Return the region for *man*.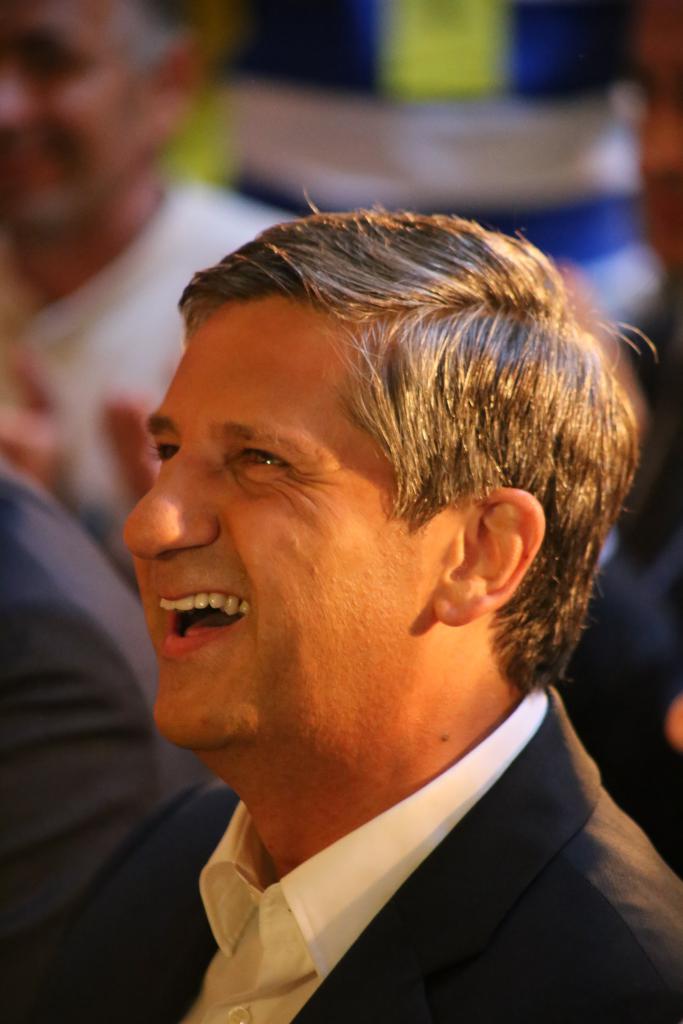
BBox(0, 1, 292, 580).
